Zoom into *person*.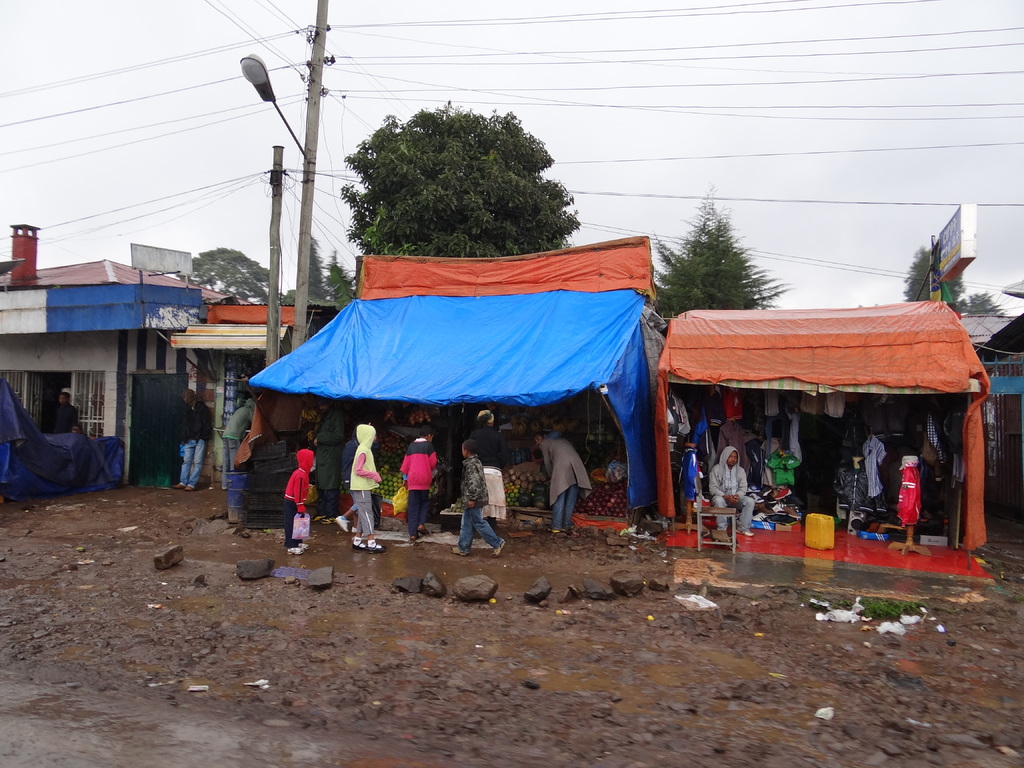
Zoom target: 706,444,755,536.
